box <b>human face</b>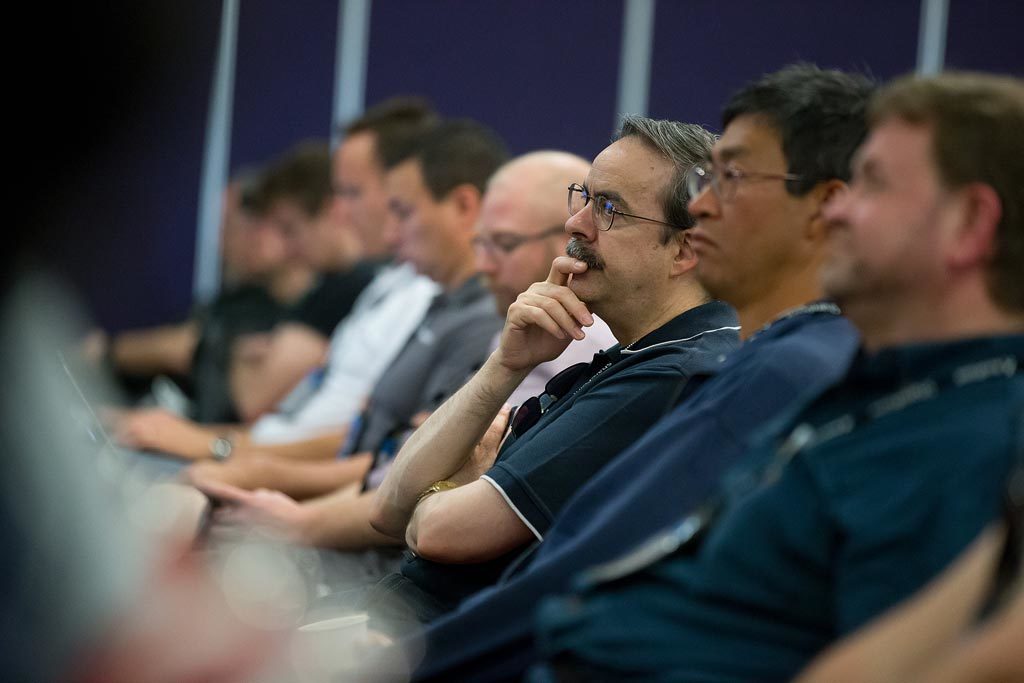
[563,139,674,310]
